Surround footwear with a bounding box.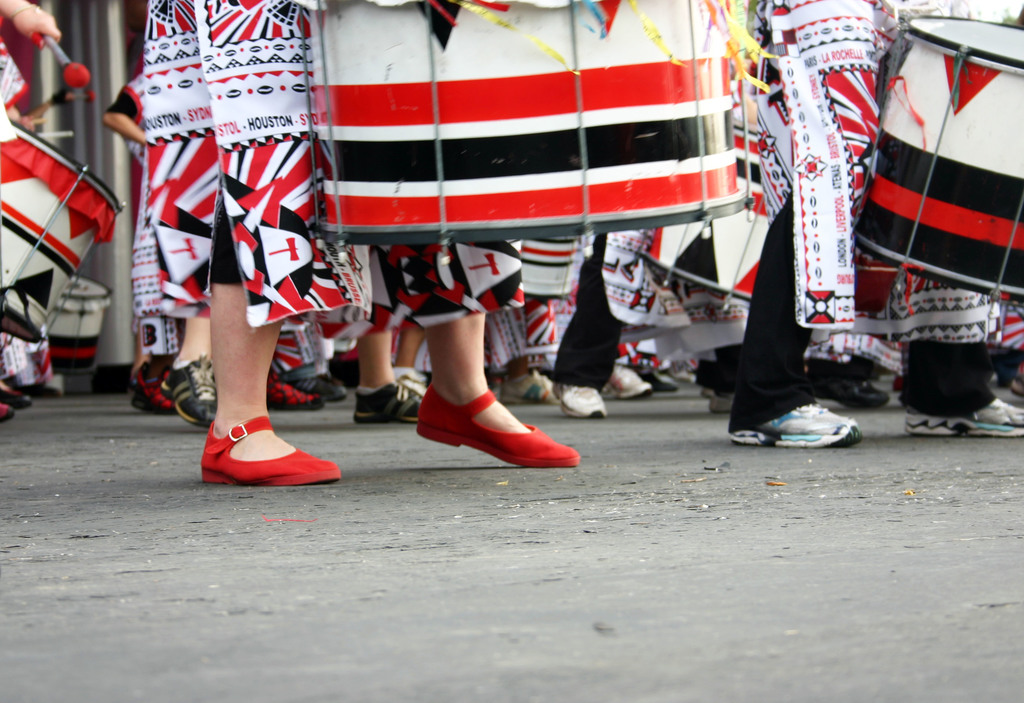
188:408:342:493.
